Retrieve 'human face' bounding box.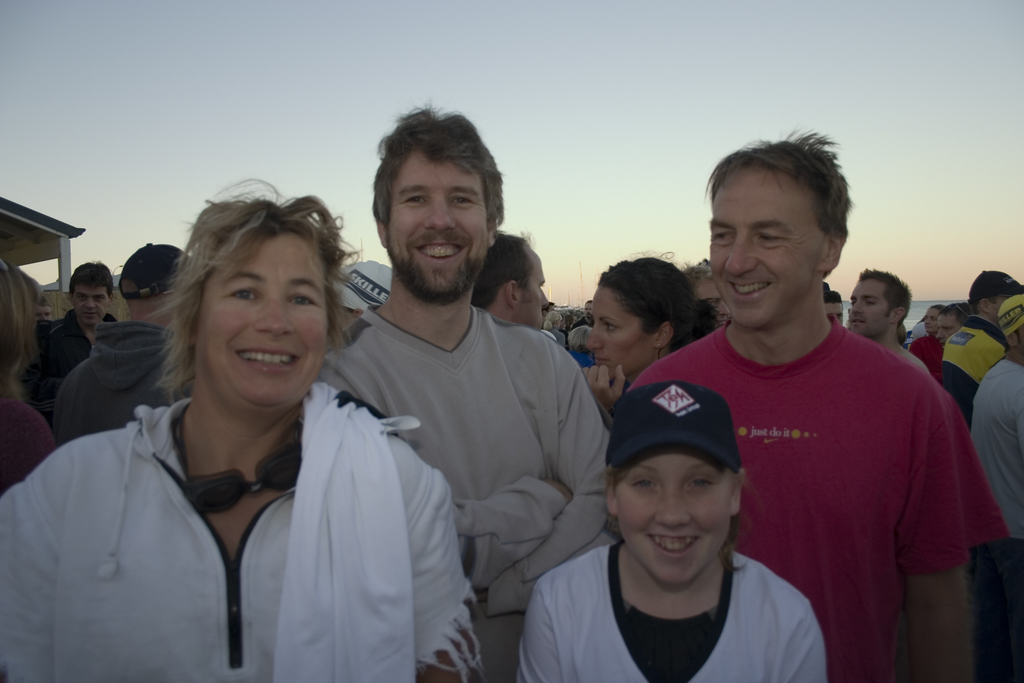
Bounding box: 585 283 648 379.
